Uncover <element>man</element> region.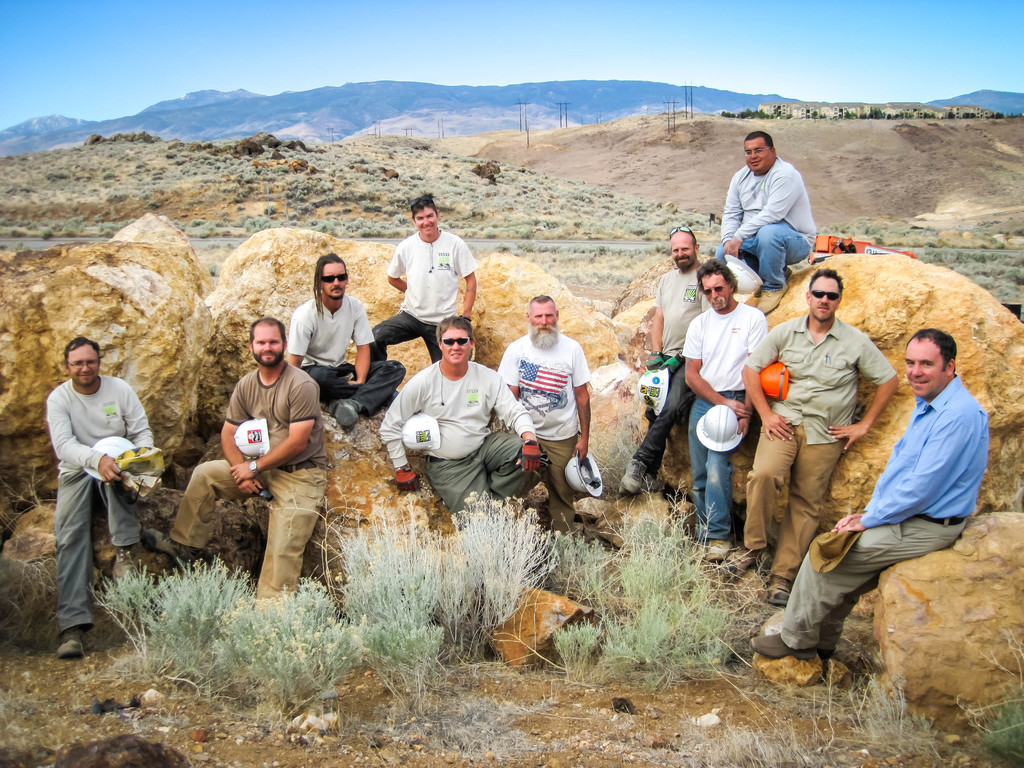
Uncovered: [677, 259, 770, 561].
